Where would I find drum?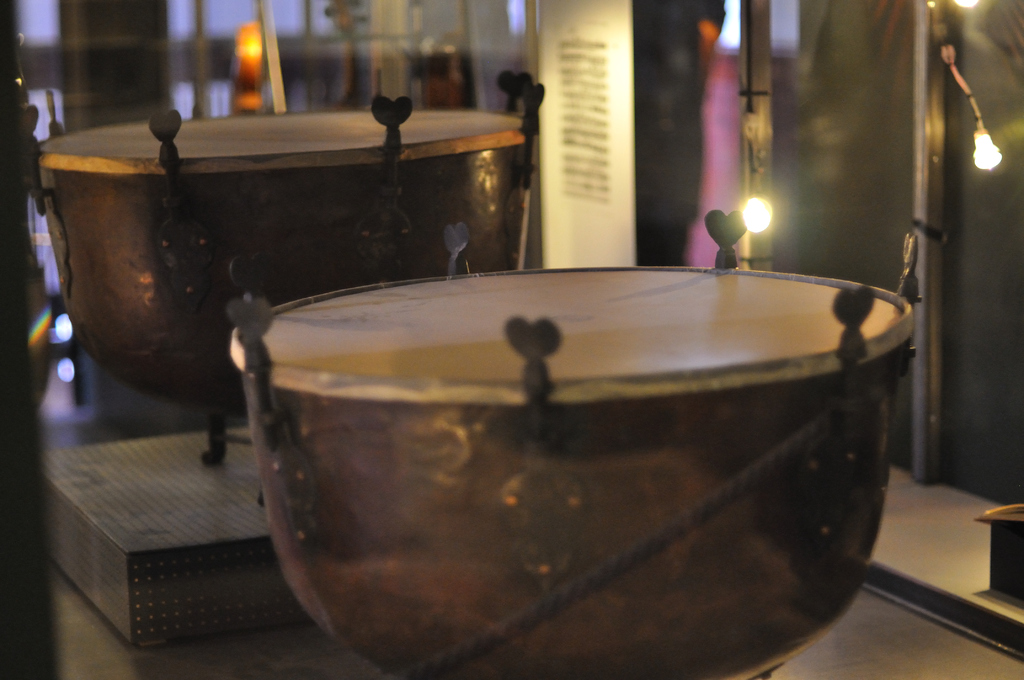
At pyautogui.locateOnScreen(228, 207, 919, 679).
